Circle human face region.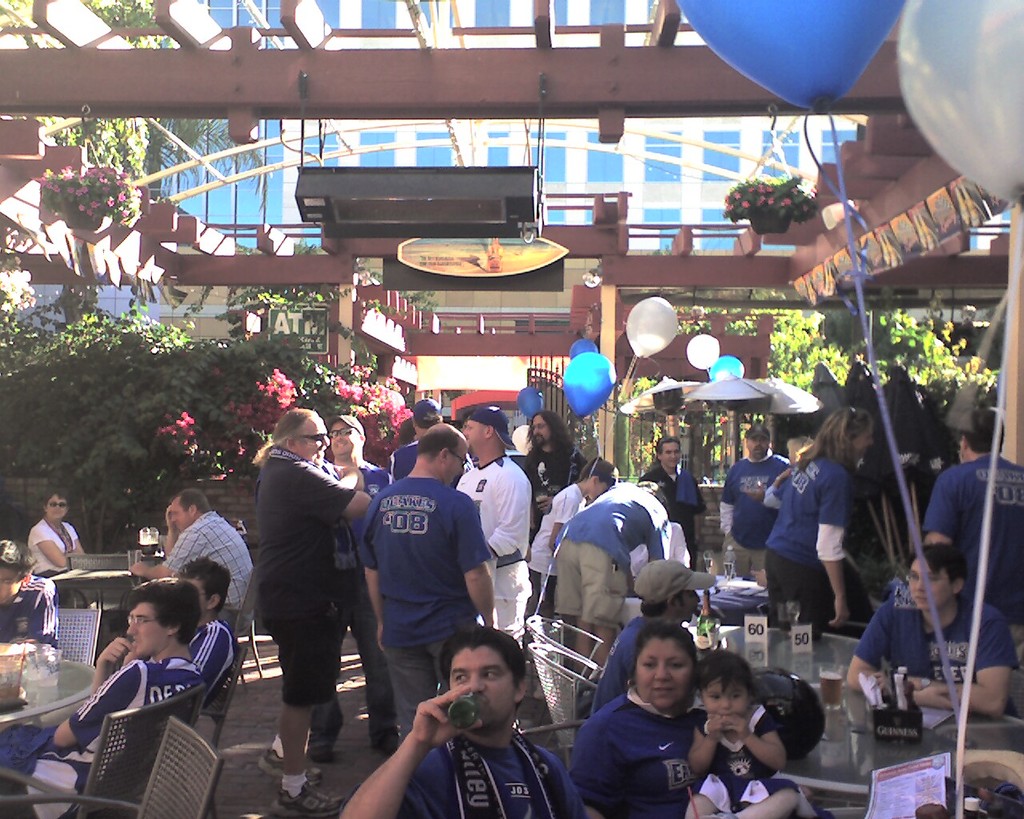
Region: 46:495:69:522.
